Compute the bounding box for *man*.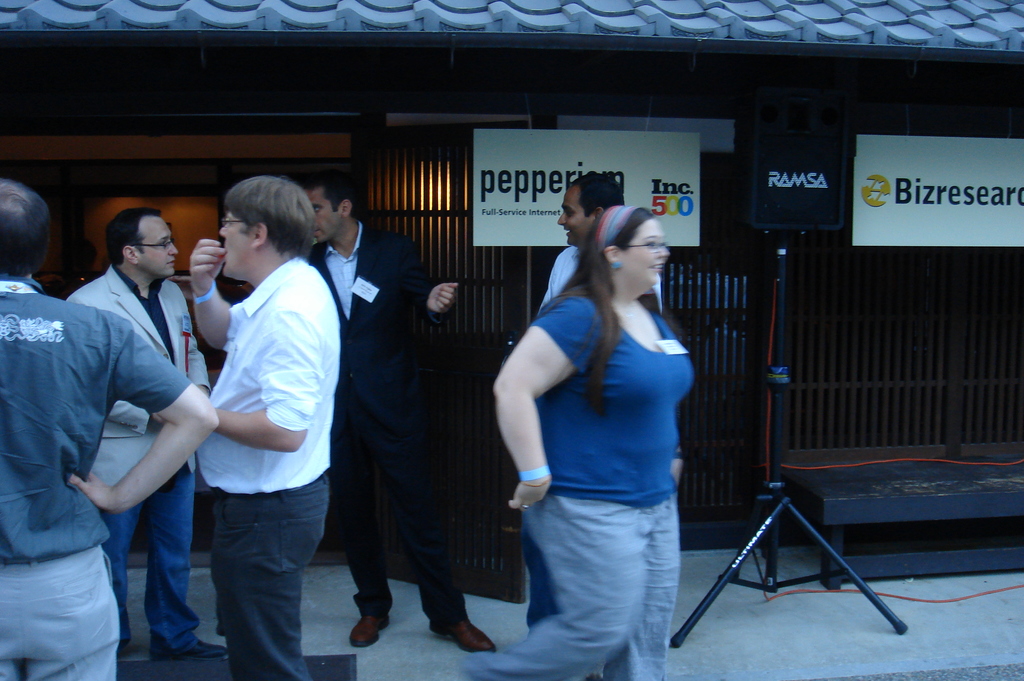
158, 176, 339, 680.
